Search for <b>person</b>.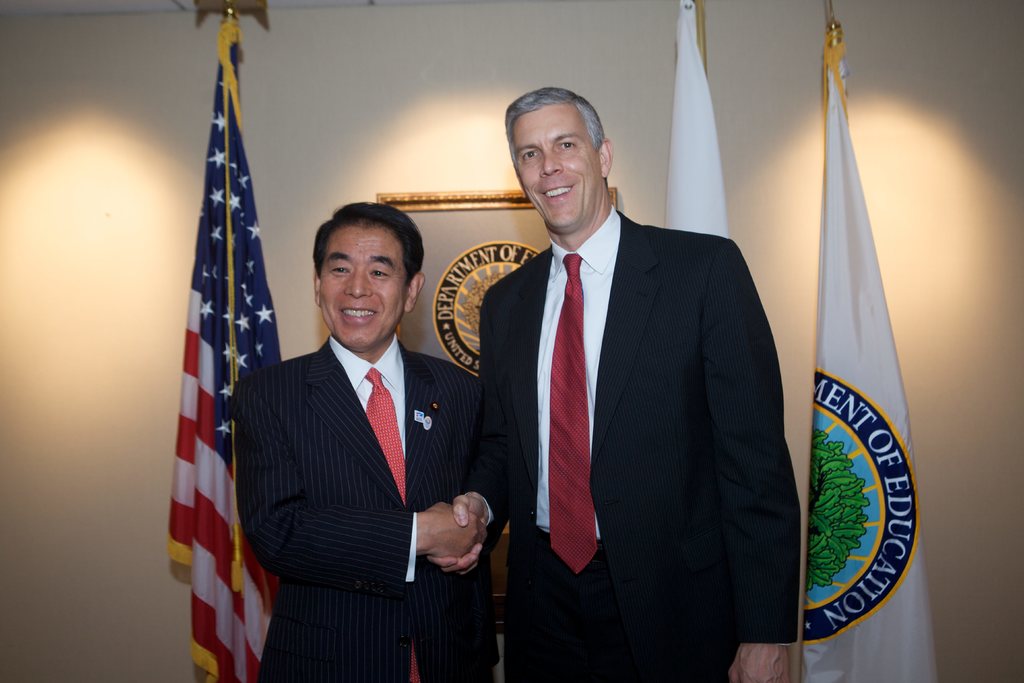
Found at <bbox>235, 202, 499, 682</bbox>.
